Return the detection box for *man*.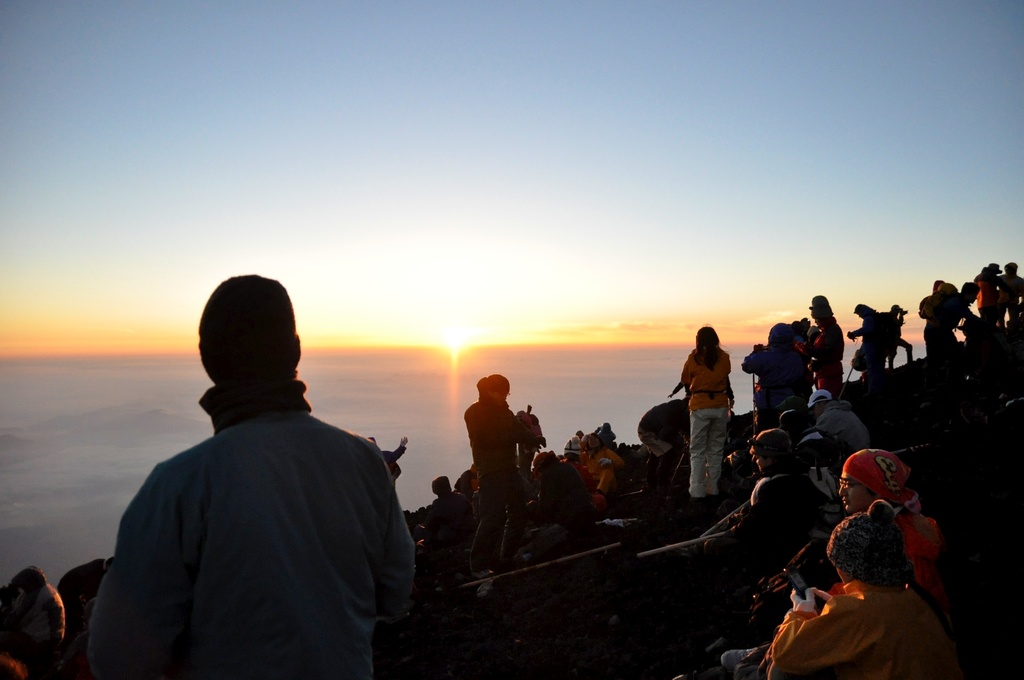
879:303:913:371.
